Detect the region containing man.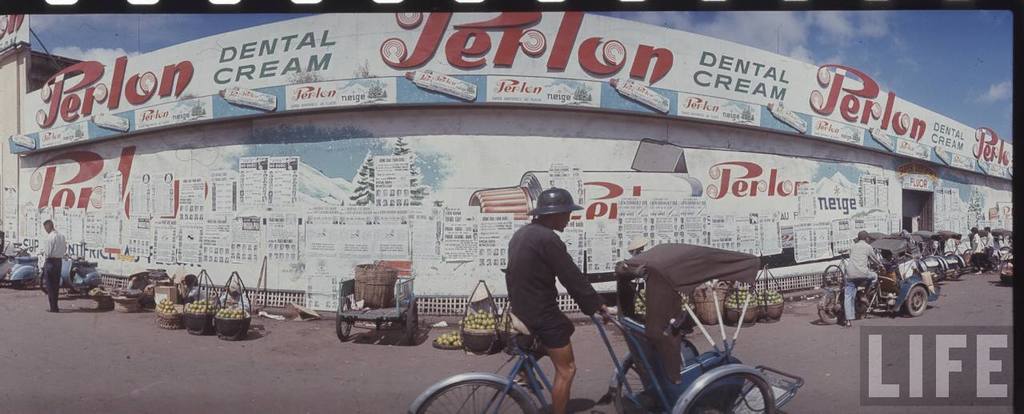
bbox=[40, 218, 78, 312].
